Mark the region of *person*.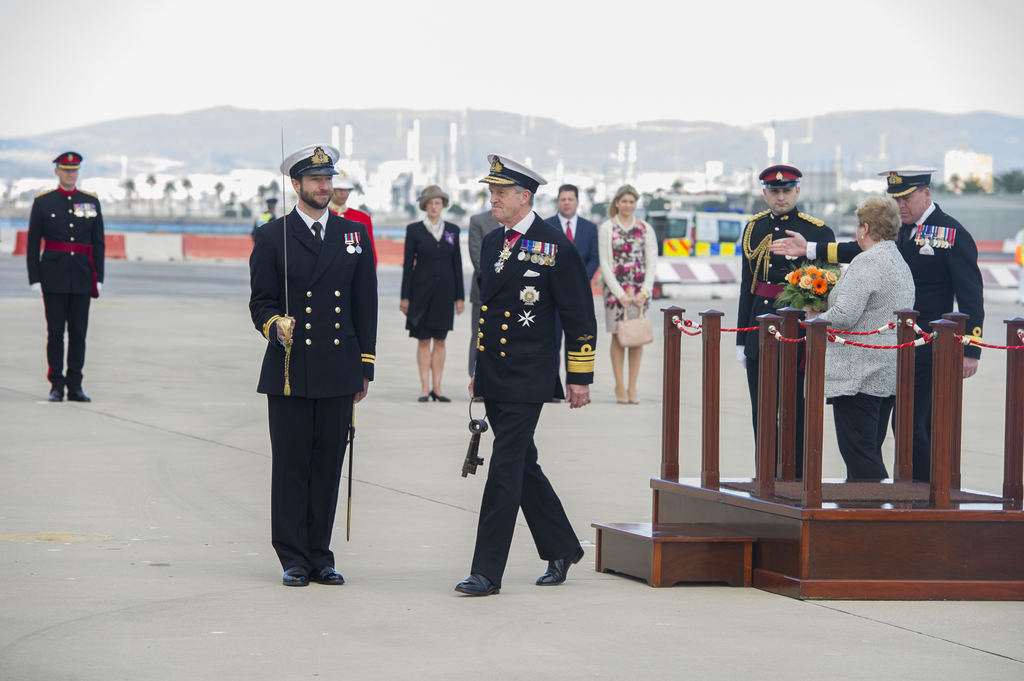
Region: x1=542 y1=181 x2=598 y2=399.
